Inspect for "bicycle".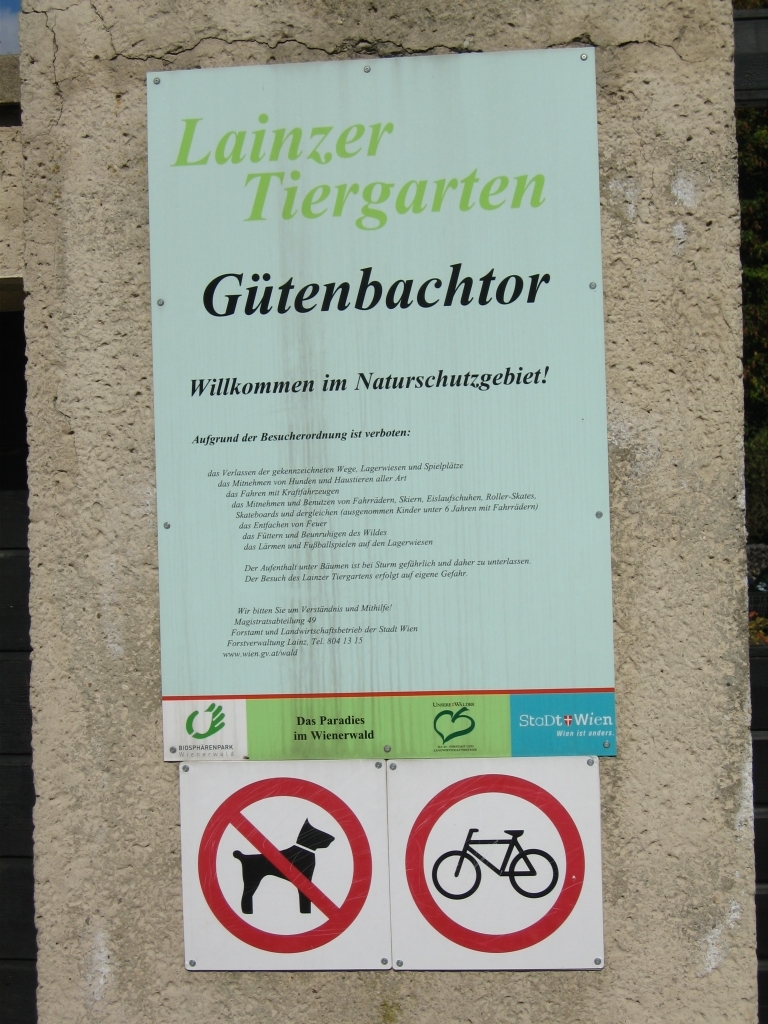
Inspection: box(433, 826, 561, 896).
